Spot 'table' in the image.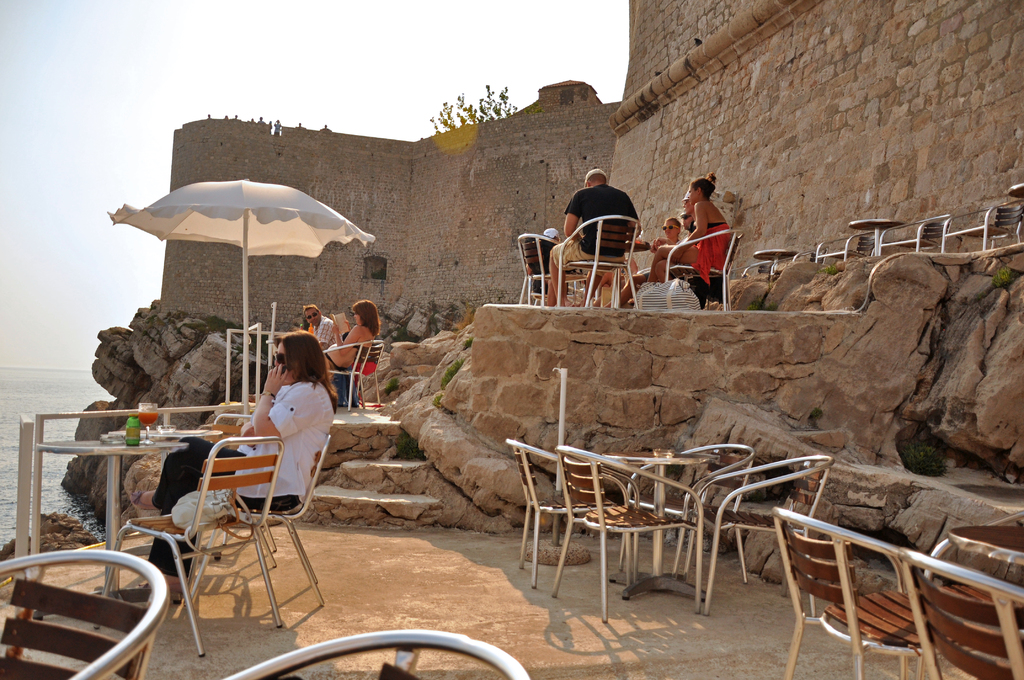
'table' found at bbox=[751, 250, 803, 279].
